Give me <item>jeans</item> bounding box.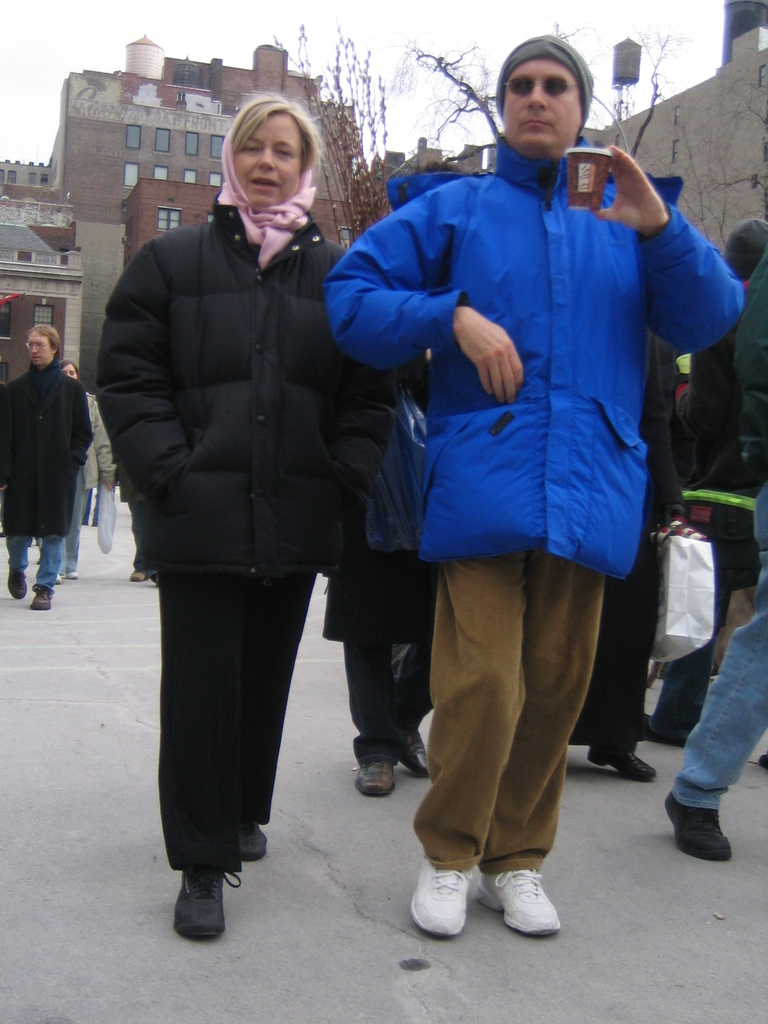
box(408, 570, 611, 863).
